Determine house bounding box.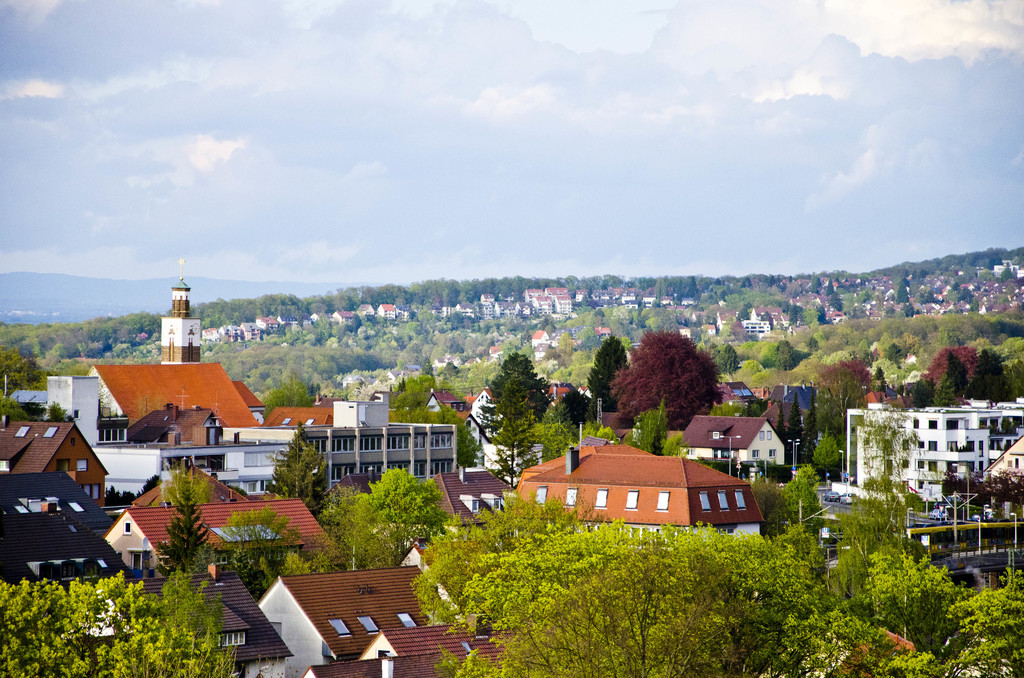
Determined: <region>299, 654, 463, 677</region>.
